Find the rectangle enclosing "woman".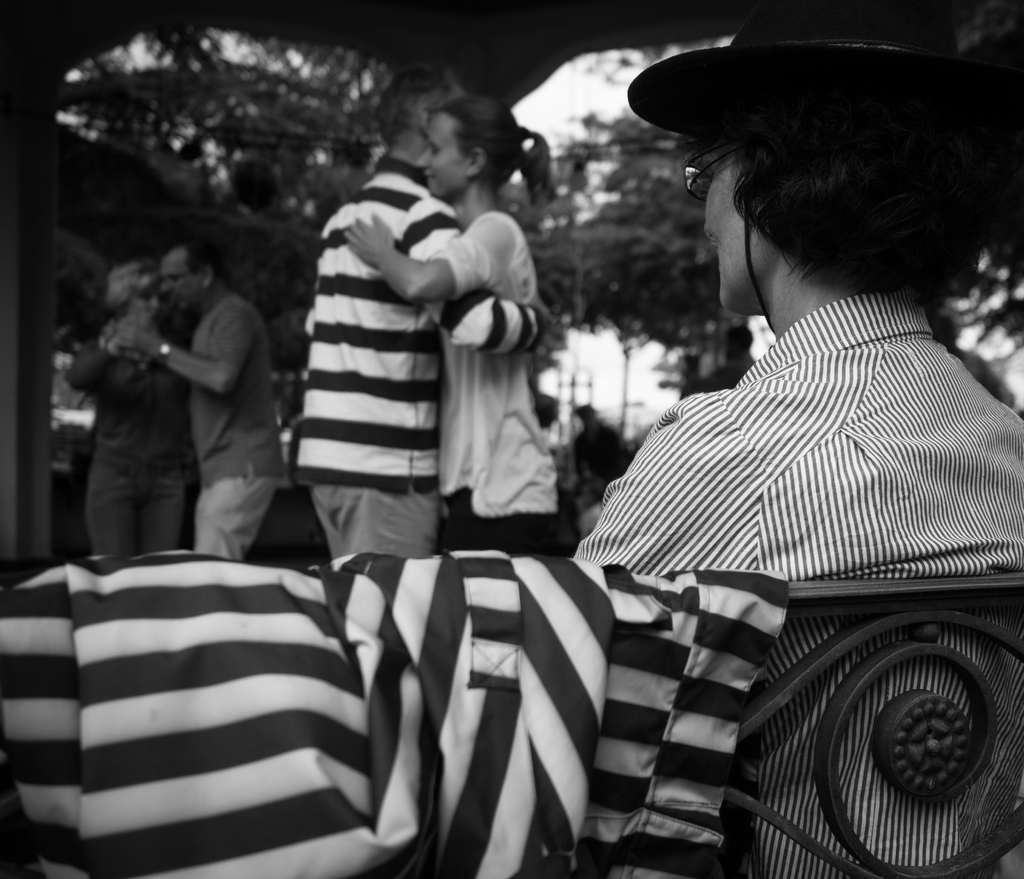
<box>569,0,1023,878</box>.
